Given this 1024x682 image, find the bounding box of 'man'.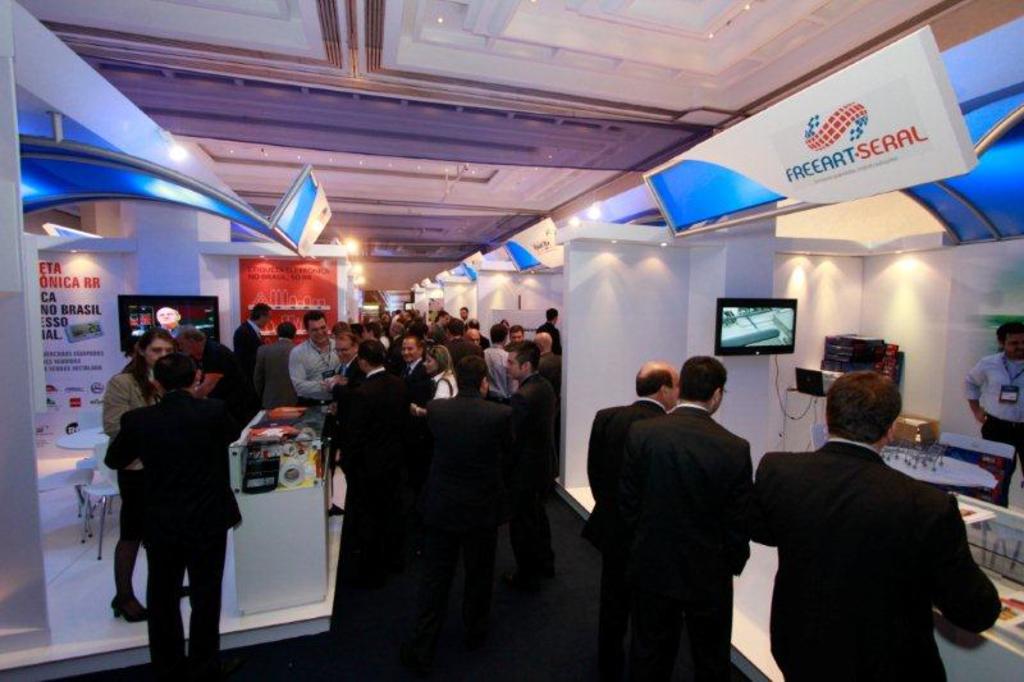
select_region(230, 298, 273, 354).
